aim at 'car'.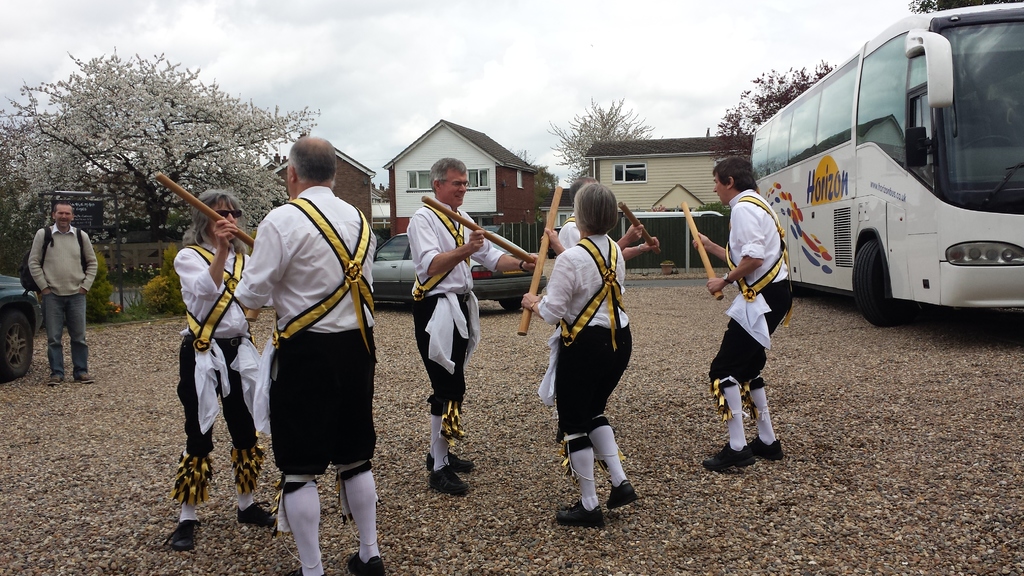
Aimed at box(367, 224, 547, 312).
